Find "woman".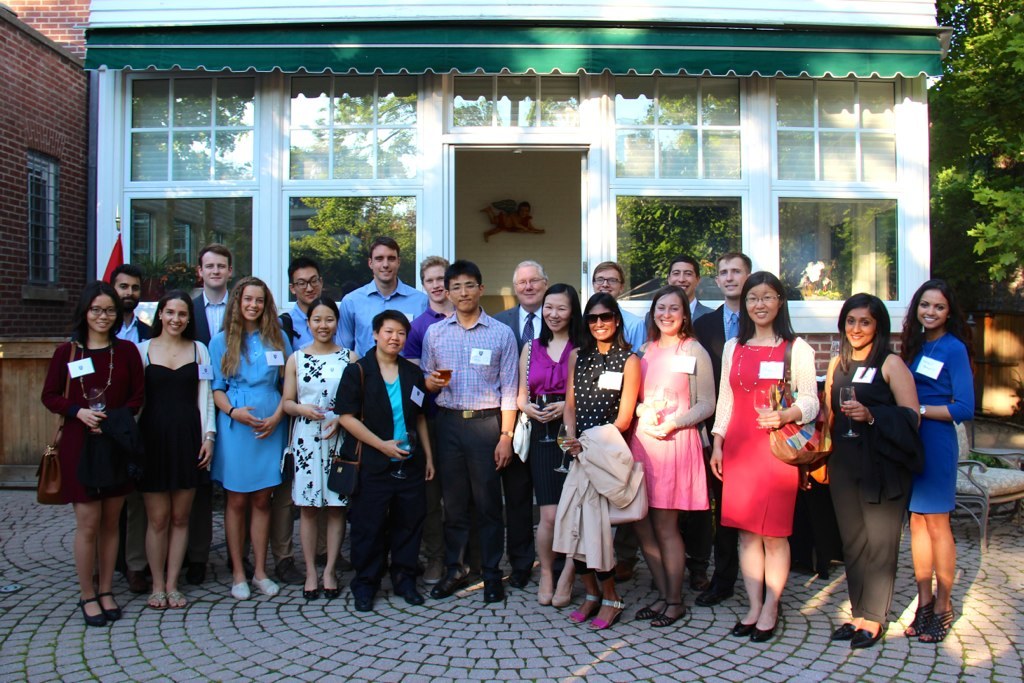
(896, 280, 980, 642).
